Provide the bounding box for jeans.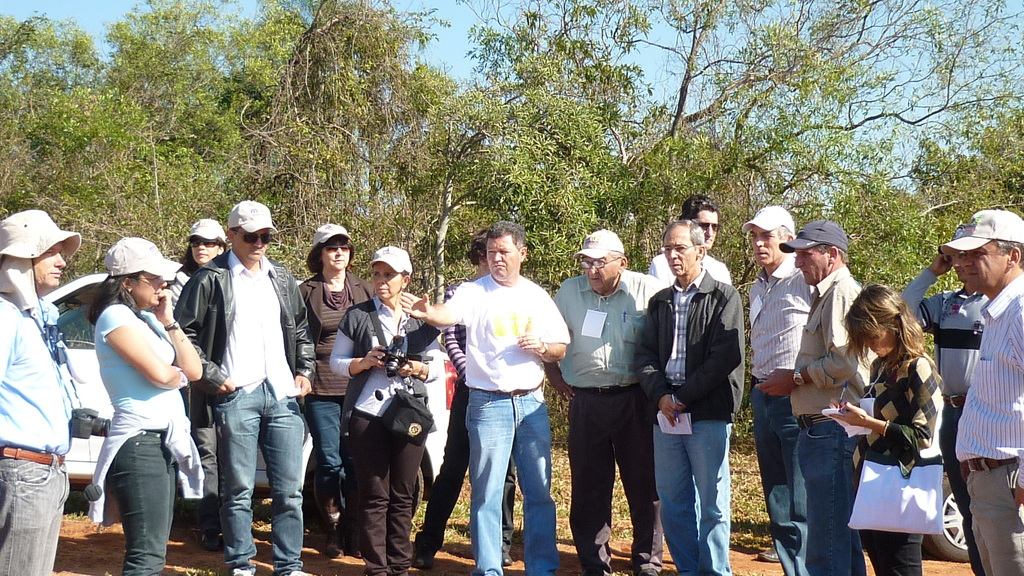
crop(942, 397, 985, 575).
